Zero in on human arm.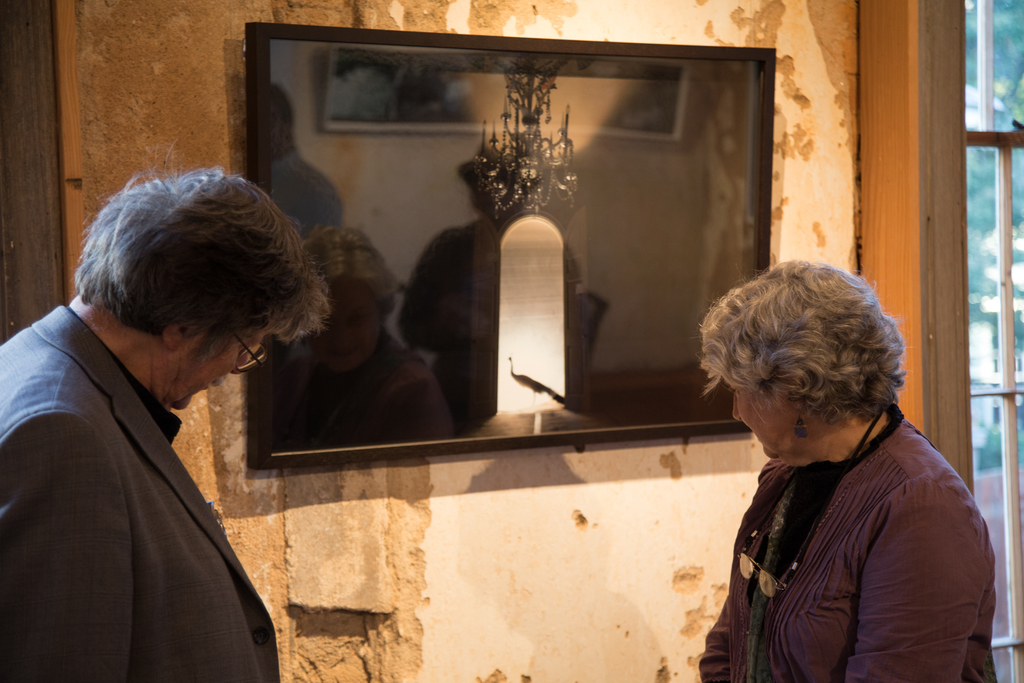
Zeroed in: region(697, 477, 762, 682).
